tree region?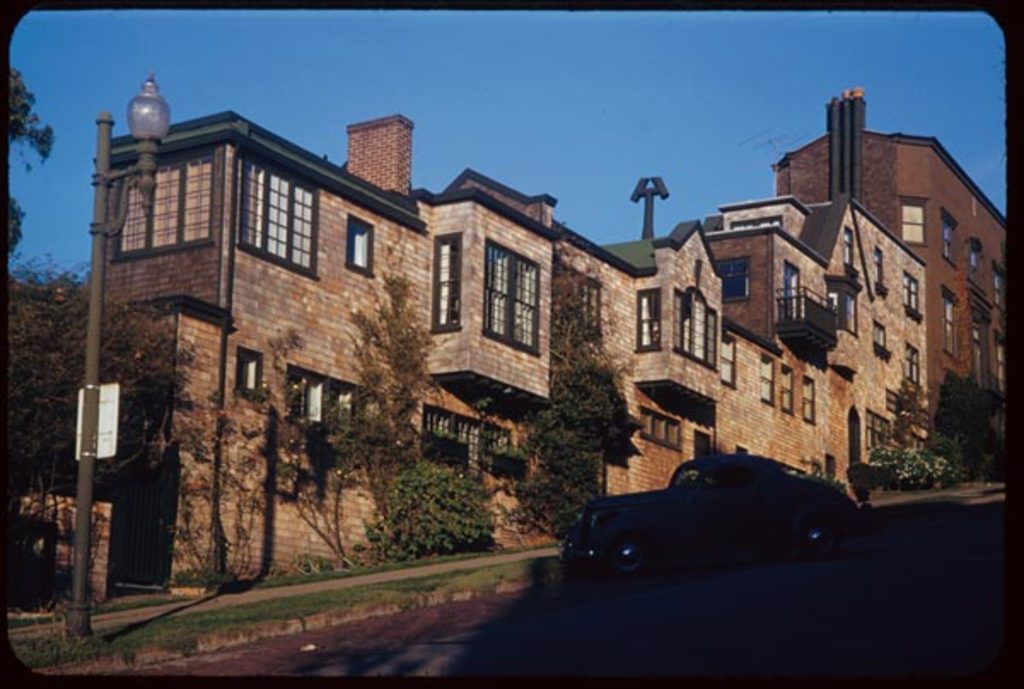
{"left": 515, "top": 343, "right": 638, "bottom": 498}
